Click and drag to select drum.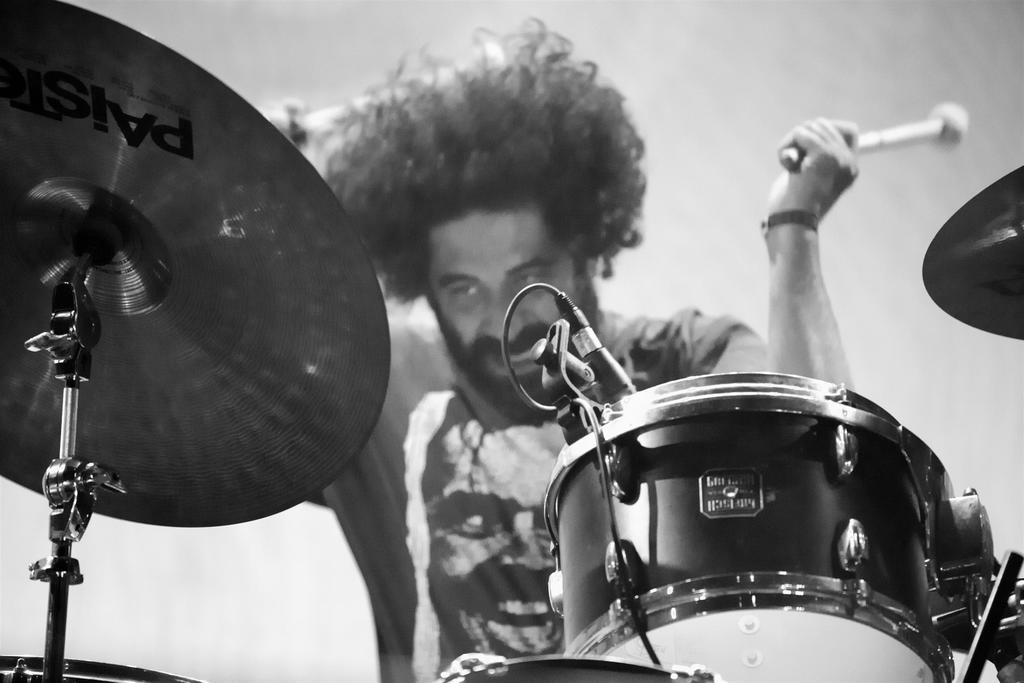
Selection: 427,653,724,682.
